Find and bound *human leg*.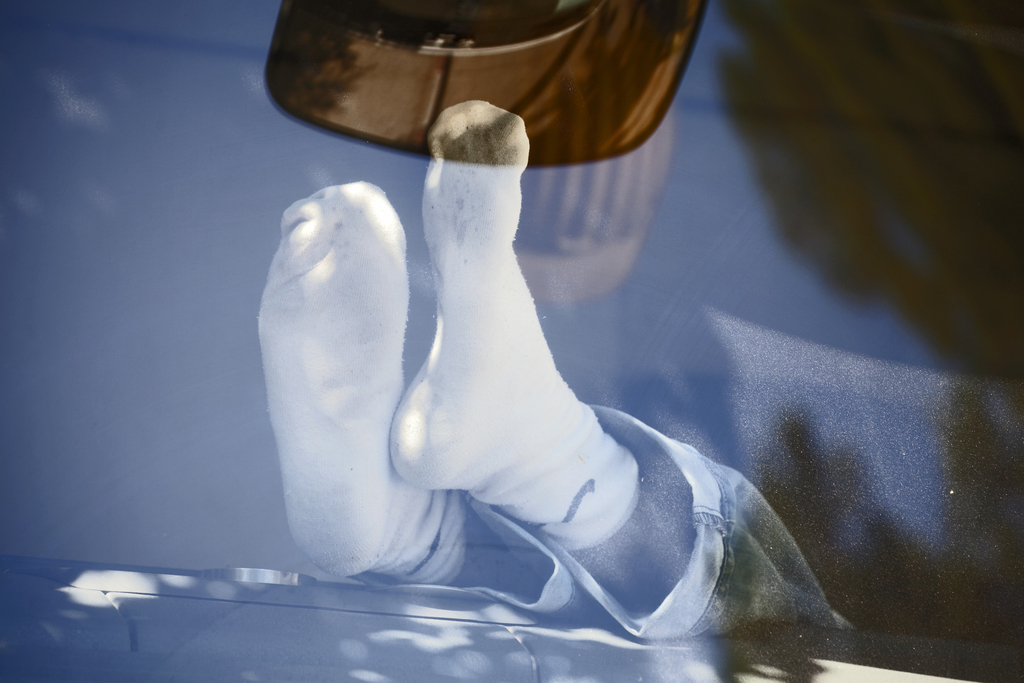
Bound: <bbox>252, 99, 691, 608</bbox>.
